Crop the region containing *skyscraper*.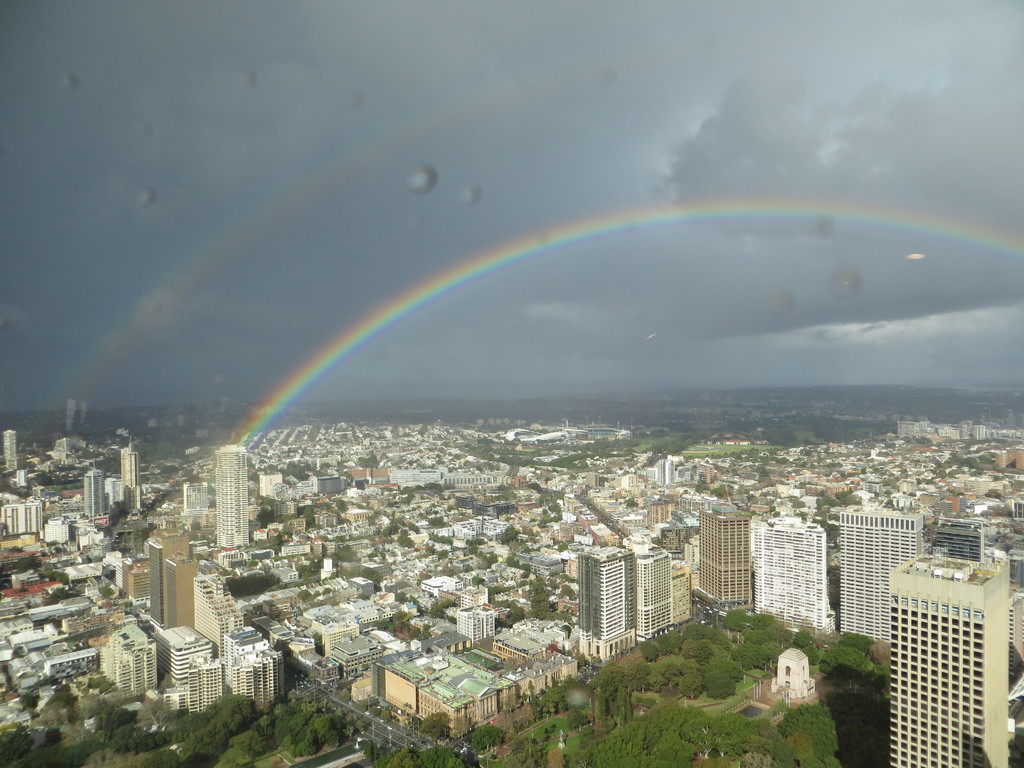
Crop region: locate(213, 443, 248, 551).
